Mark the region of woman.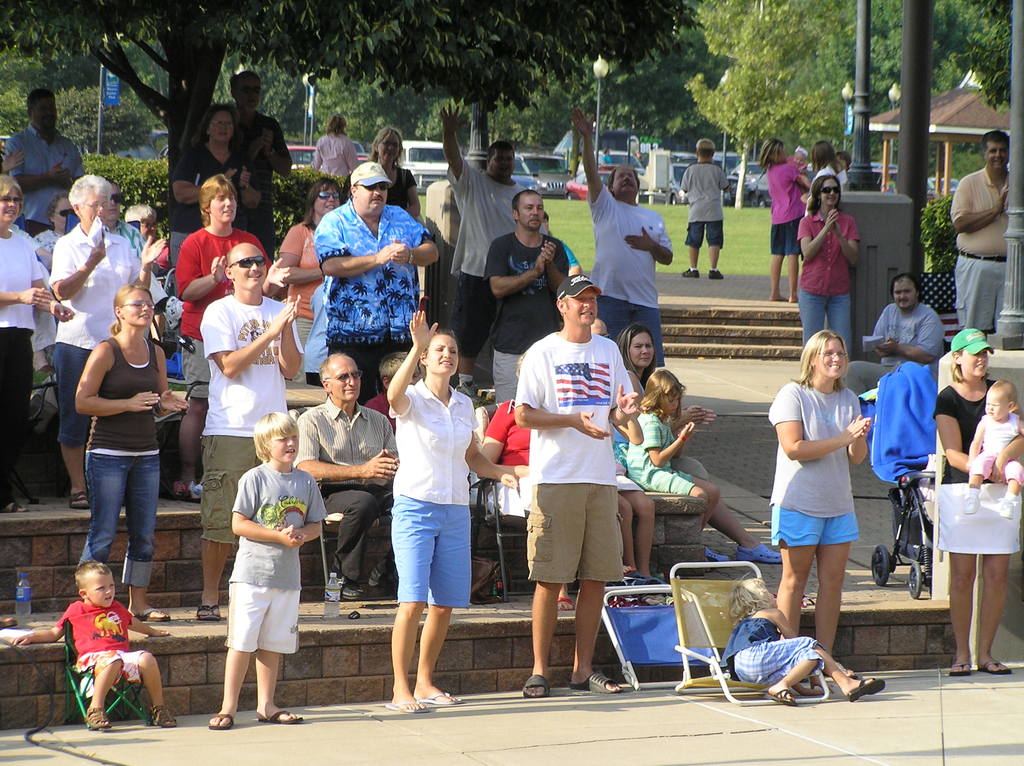
Region: box(365, 332, 486, 708).
